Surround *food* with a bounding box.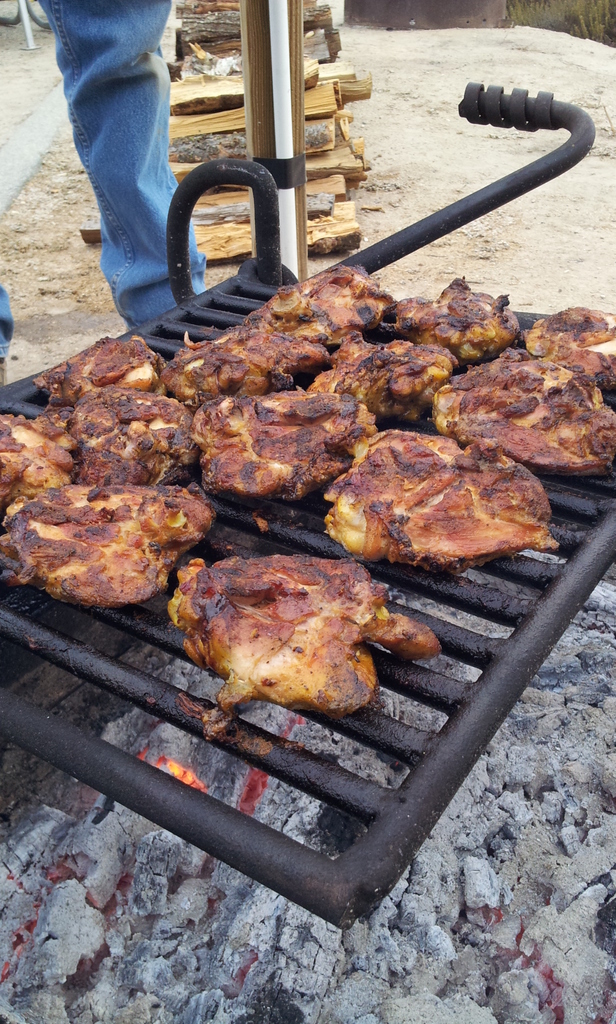
crop(29, 328, 155, 399).
